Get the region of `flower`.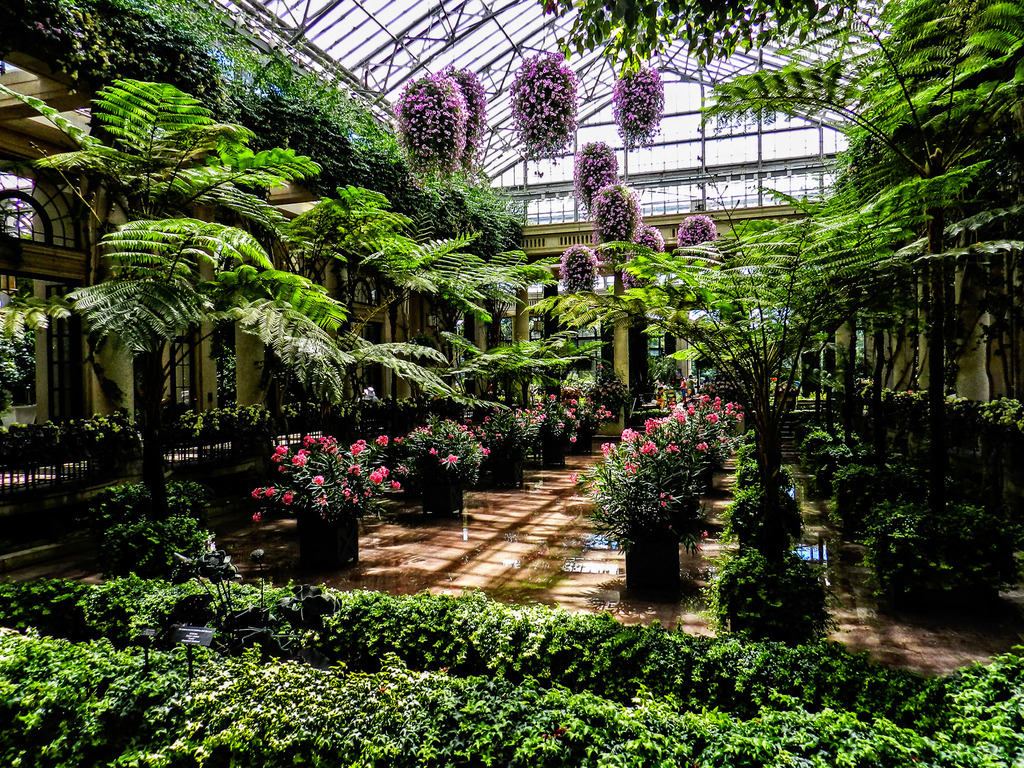
(301,435,317,446).
